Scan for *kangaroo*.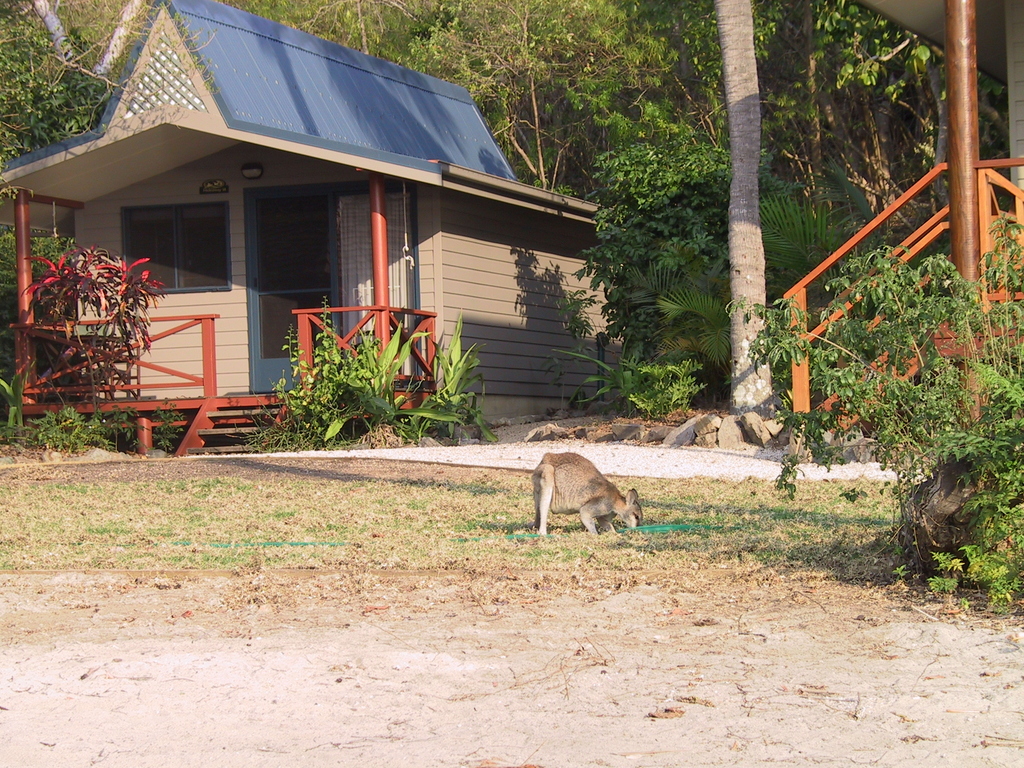
Scan result: [left=536, top=452, right=648, bottom=538].
